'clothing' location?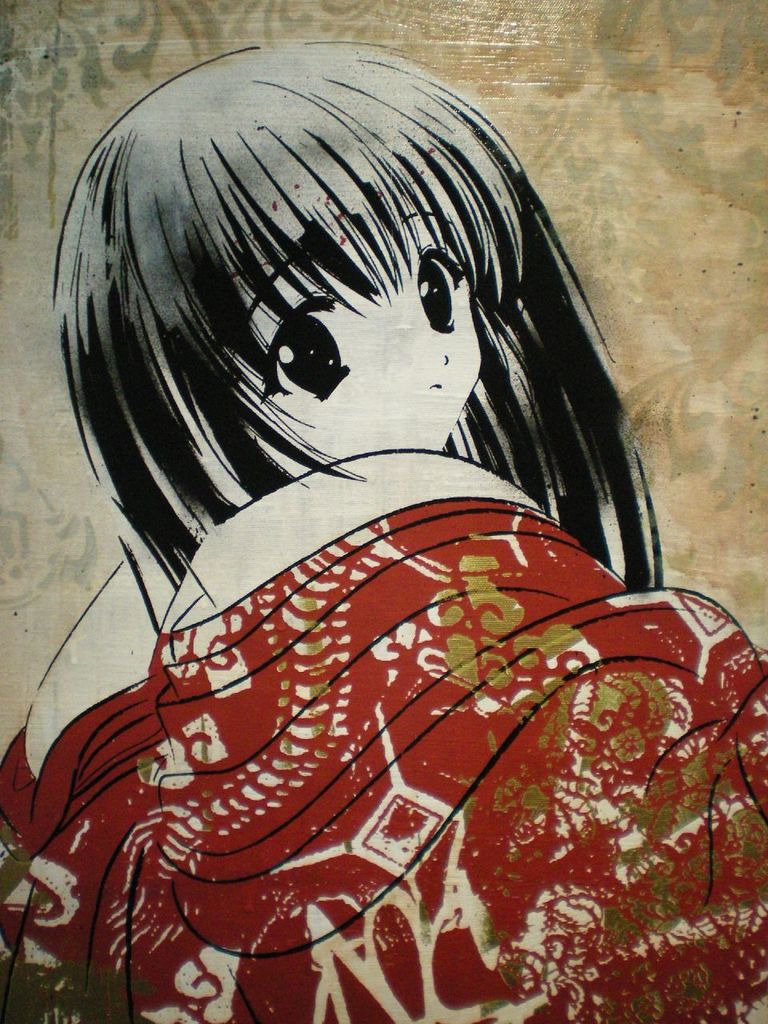
18/459/702/989
